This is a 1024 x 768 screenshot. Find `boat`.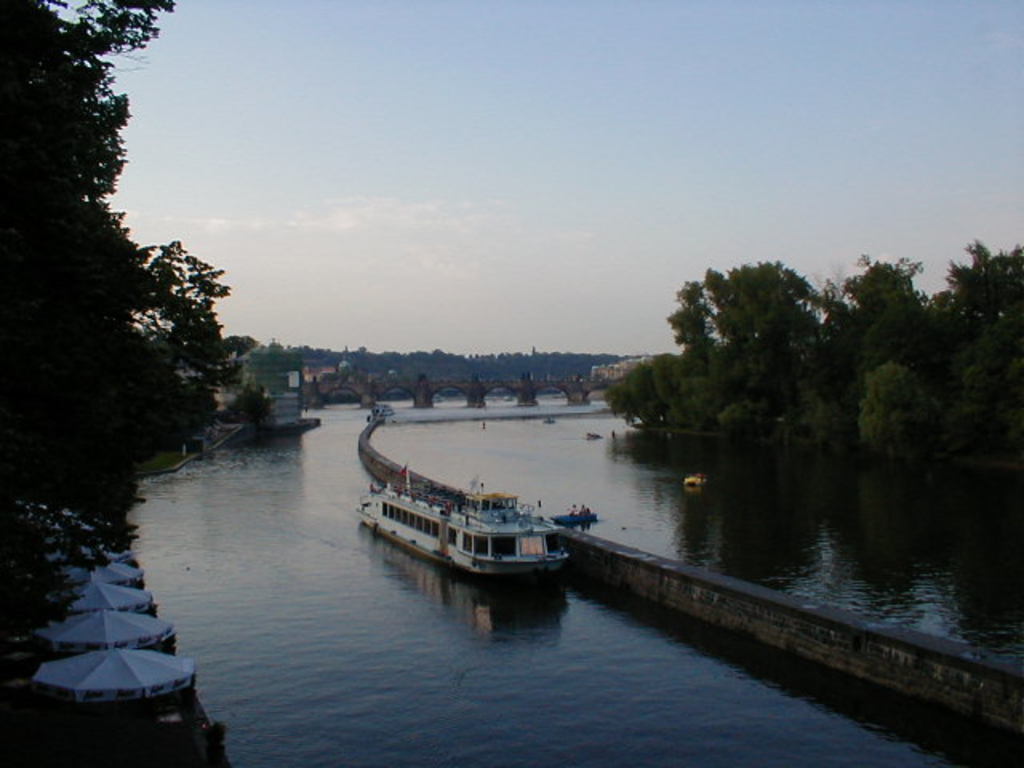
Bounding box: bbox(374, 474, 573, 584).
